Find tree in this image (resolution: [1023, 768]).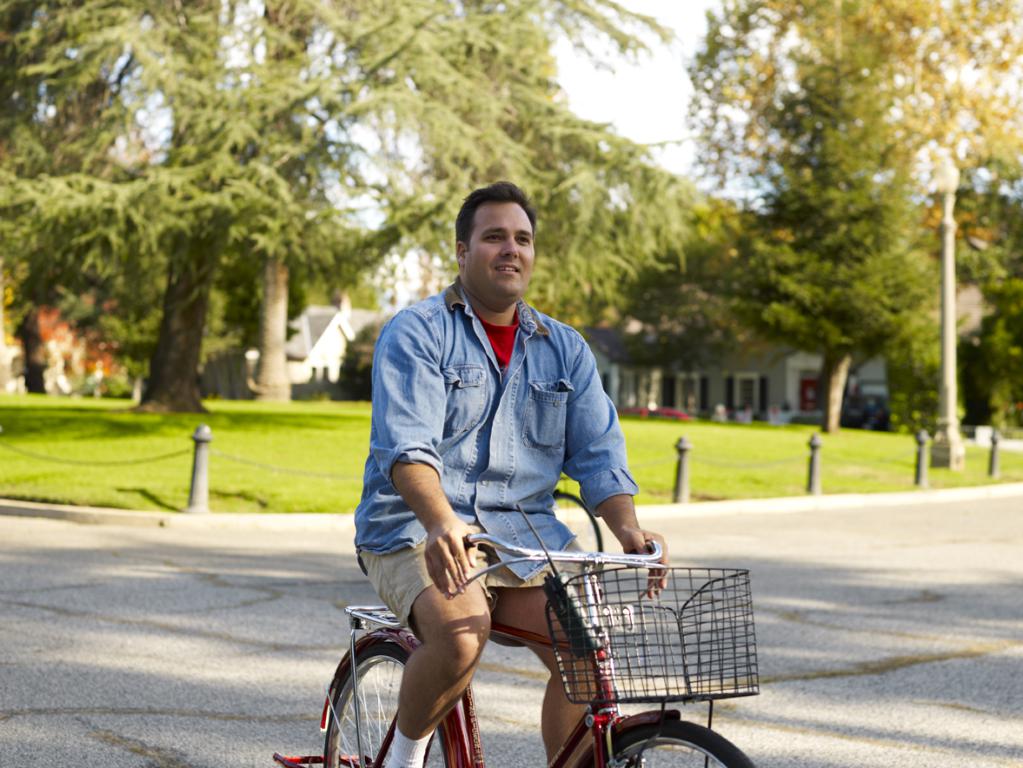
680:0:1022:437.
